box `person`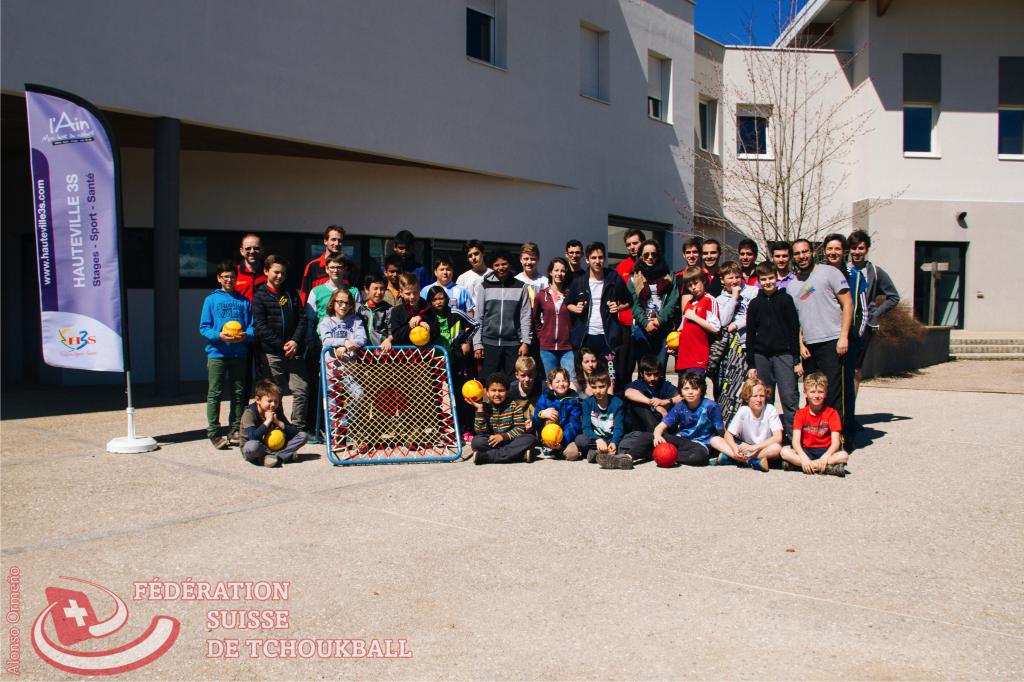
{"left": 526, "top": 361, "right": 584, "bottom": 464}
